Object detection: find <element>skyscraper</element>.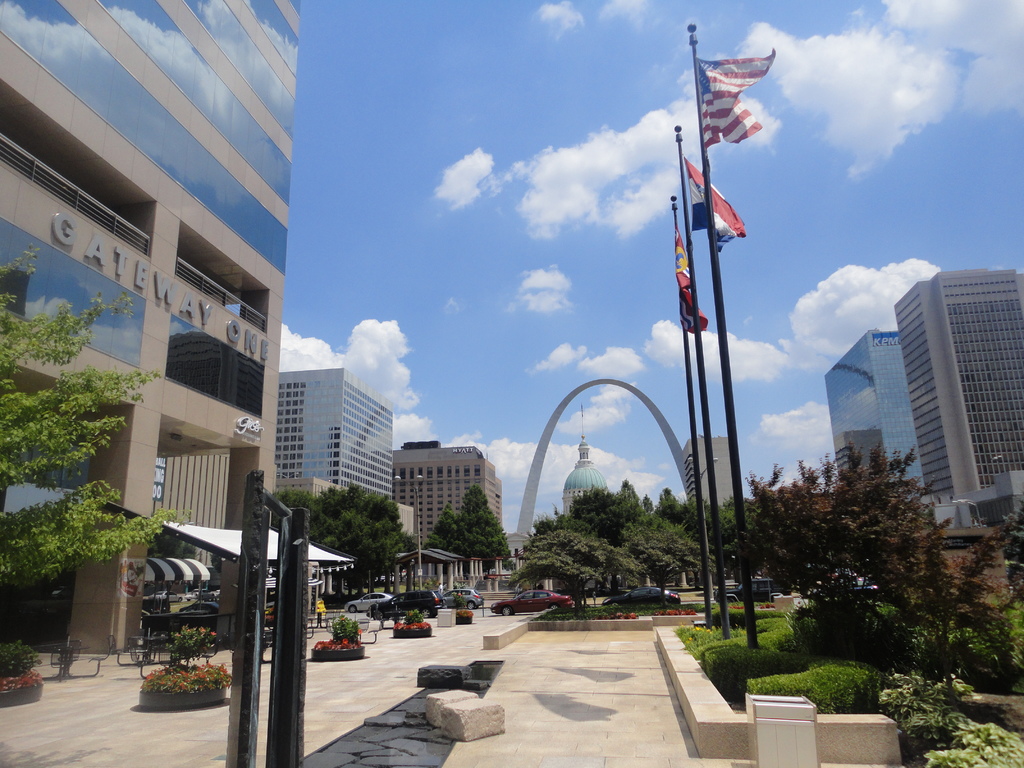
392 449 515 544.
